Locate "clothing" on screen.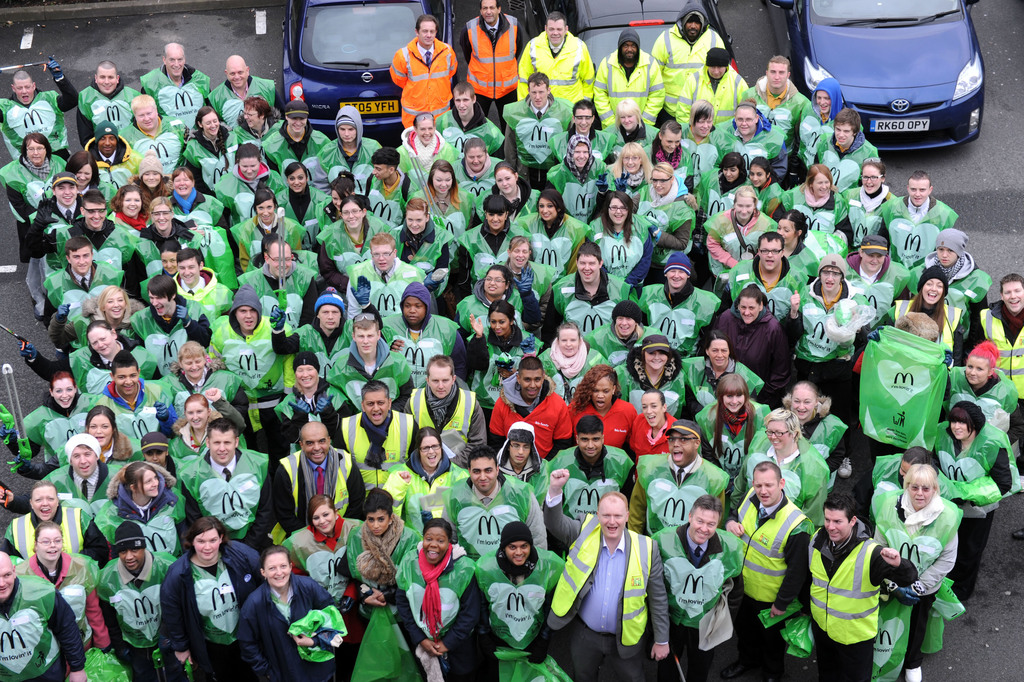
On screen at 309:140:369:183.
